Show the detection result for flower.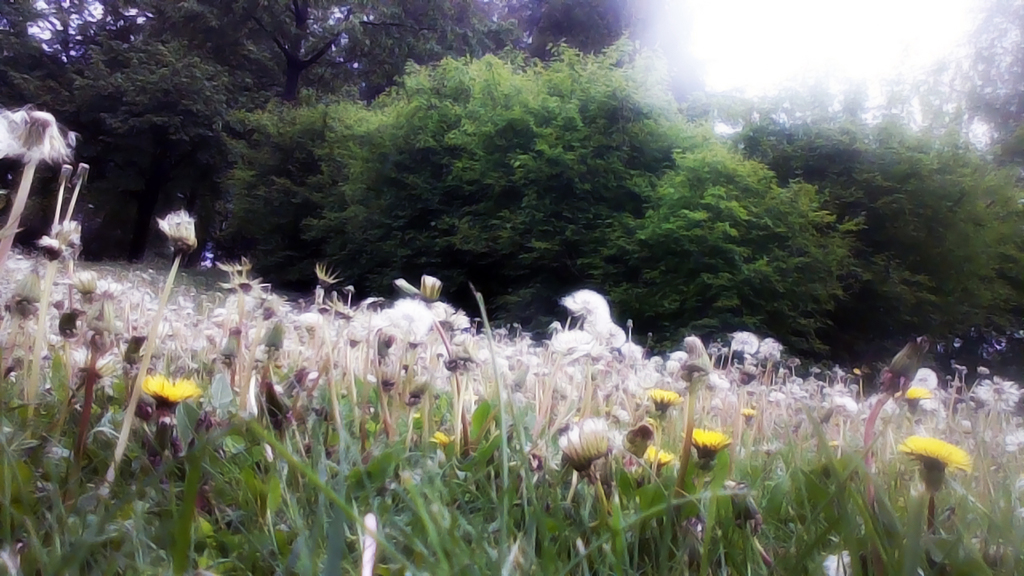
bbox(895, 384, 933, 418).
